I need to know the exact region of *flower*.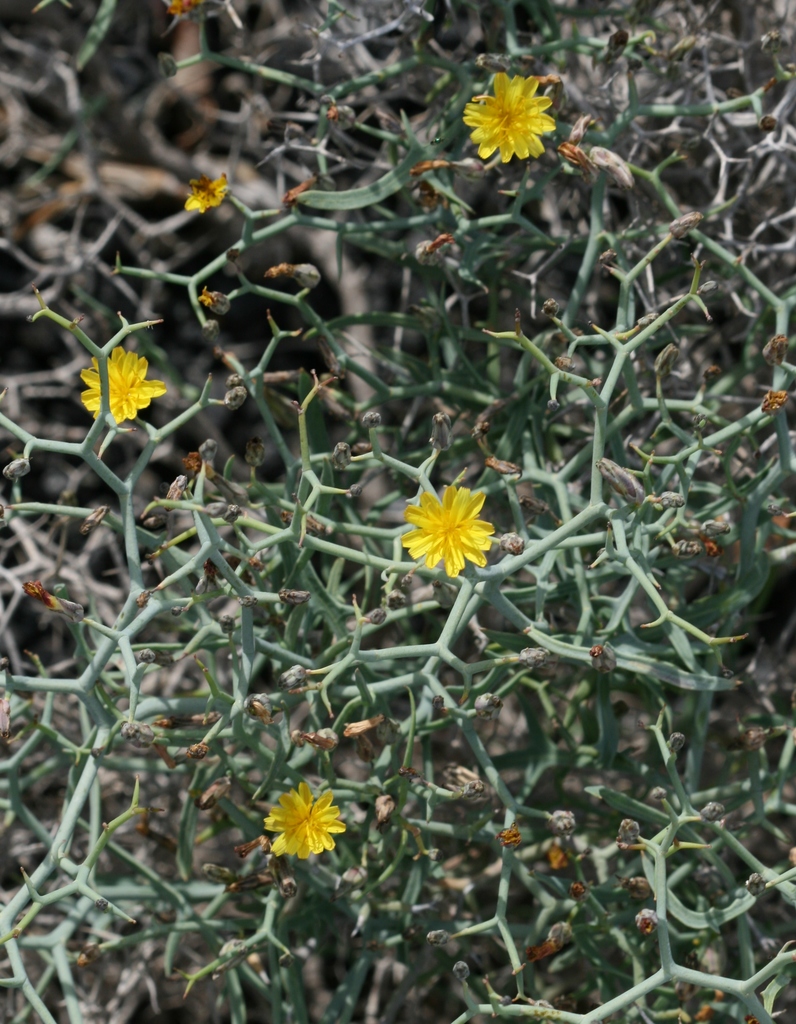
Region: 464 76 555 154.
